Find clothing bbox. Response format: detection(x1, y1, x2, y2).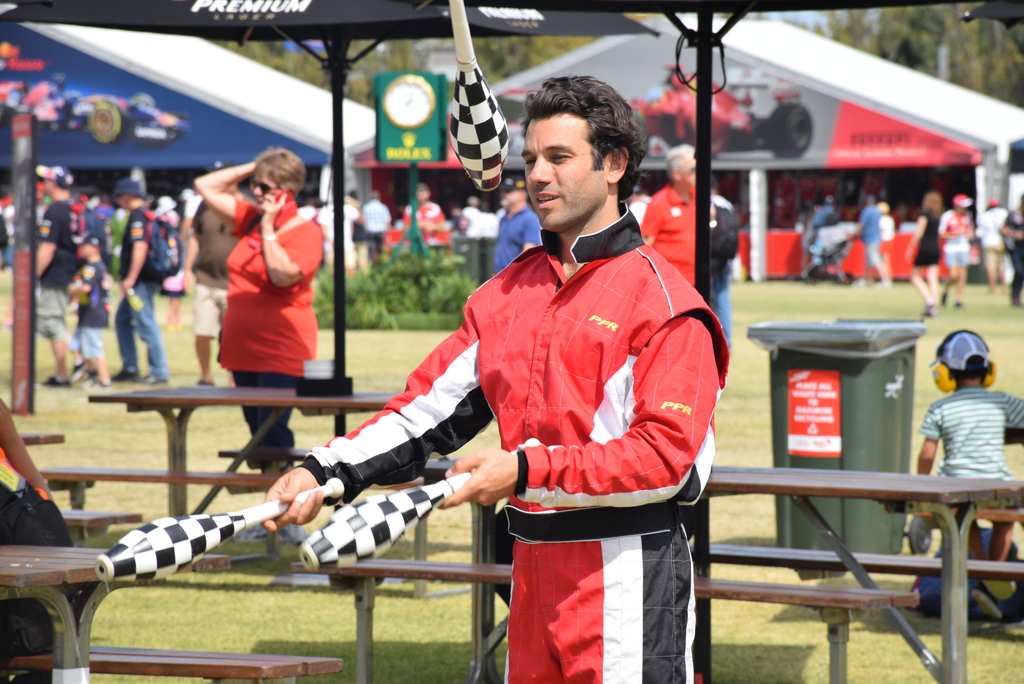
detection(407, 189, 447, 243).
